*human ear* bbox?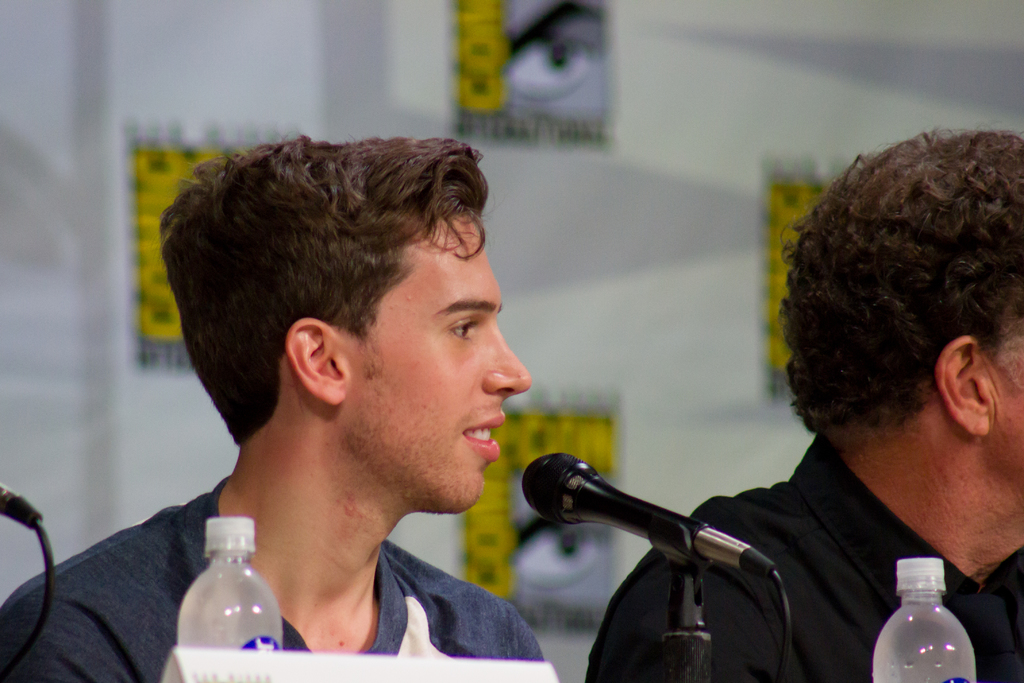
x1=938 y1=339 x2=987 y2=439
